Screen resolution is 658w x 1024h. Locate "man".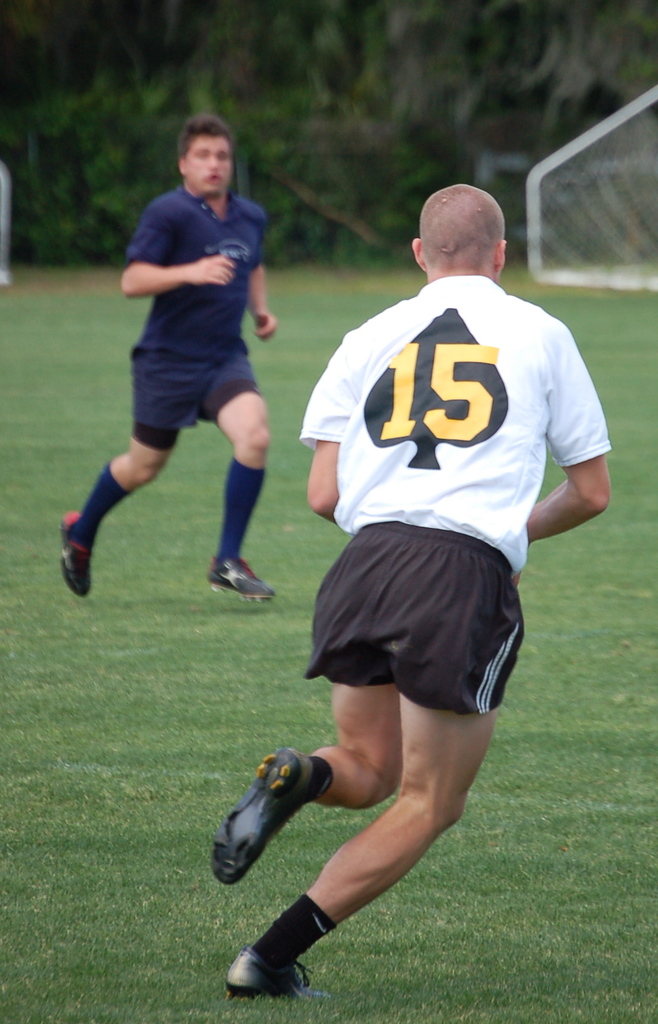
select_region(47, 116, 298, 605).
